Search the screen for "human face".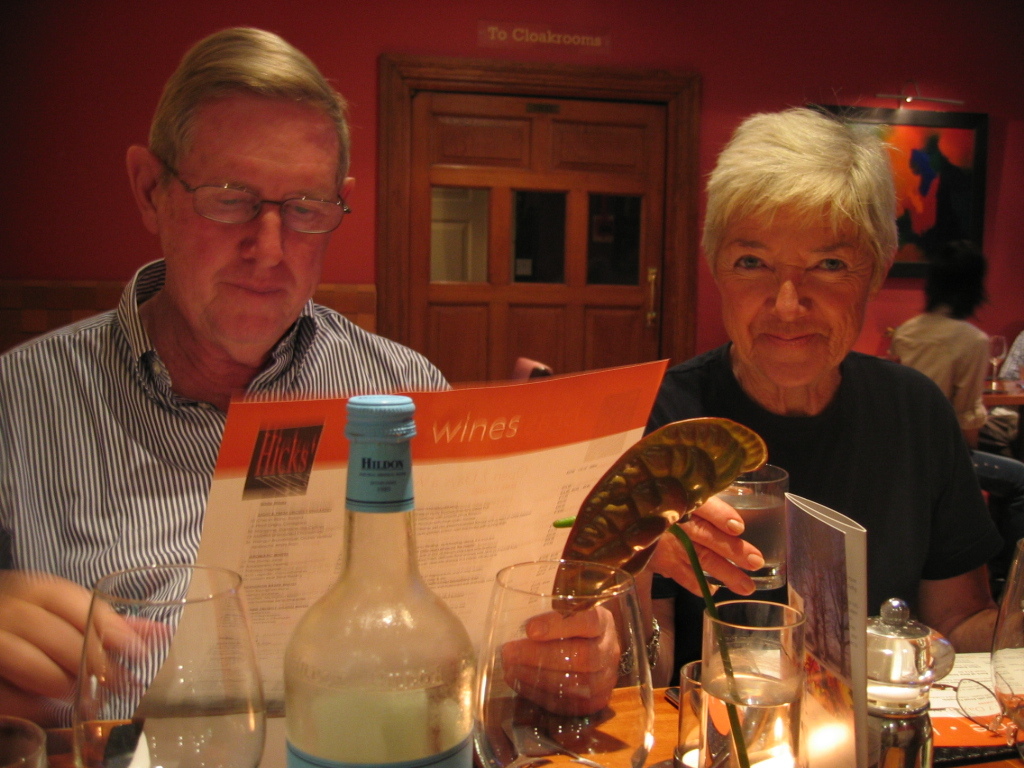
Found at <bbox>152, 94, 334, 360</bbox>.
